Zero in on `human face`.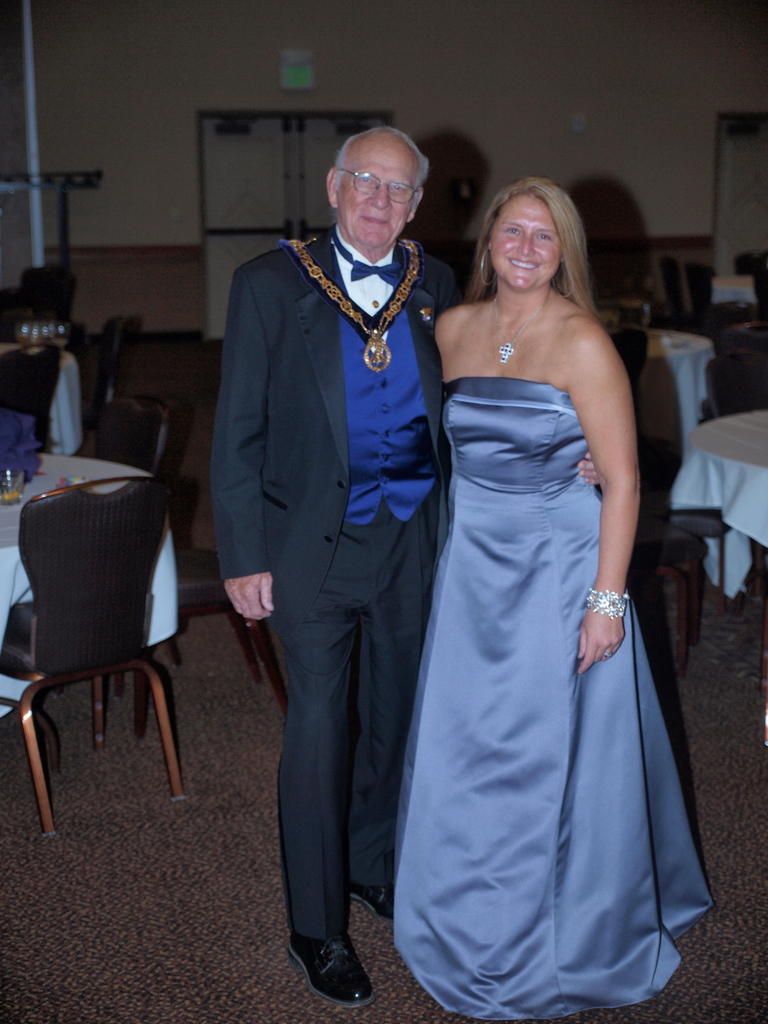
Zeroed in: 332,132,421,258.
